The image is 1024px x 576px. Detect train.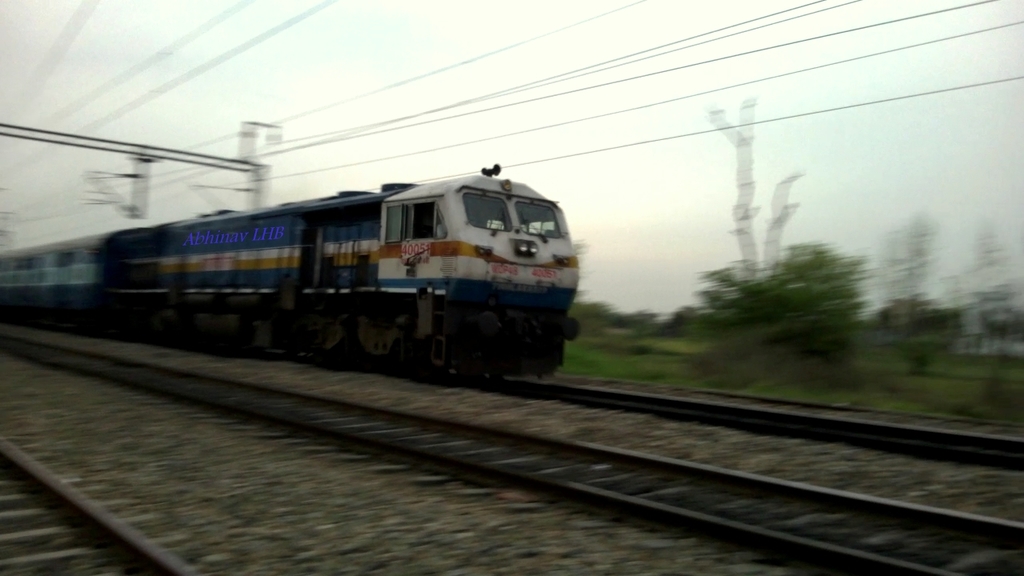
Detection: [0, 165, 604, 378].
